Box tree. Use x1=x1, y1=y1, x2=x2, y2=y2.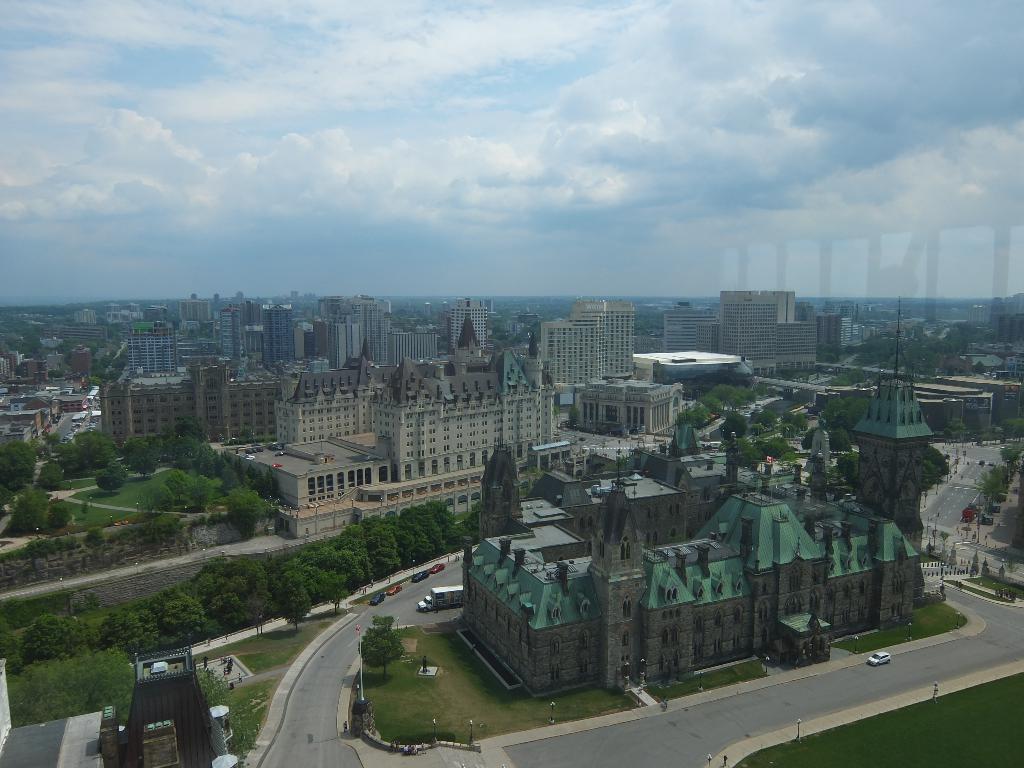
x1=367, y1=623, x2=404, y2=673.
